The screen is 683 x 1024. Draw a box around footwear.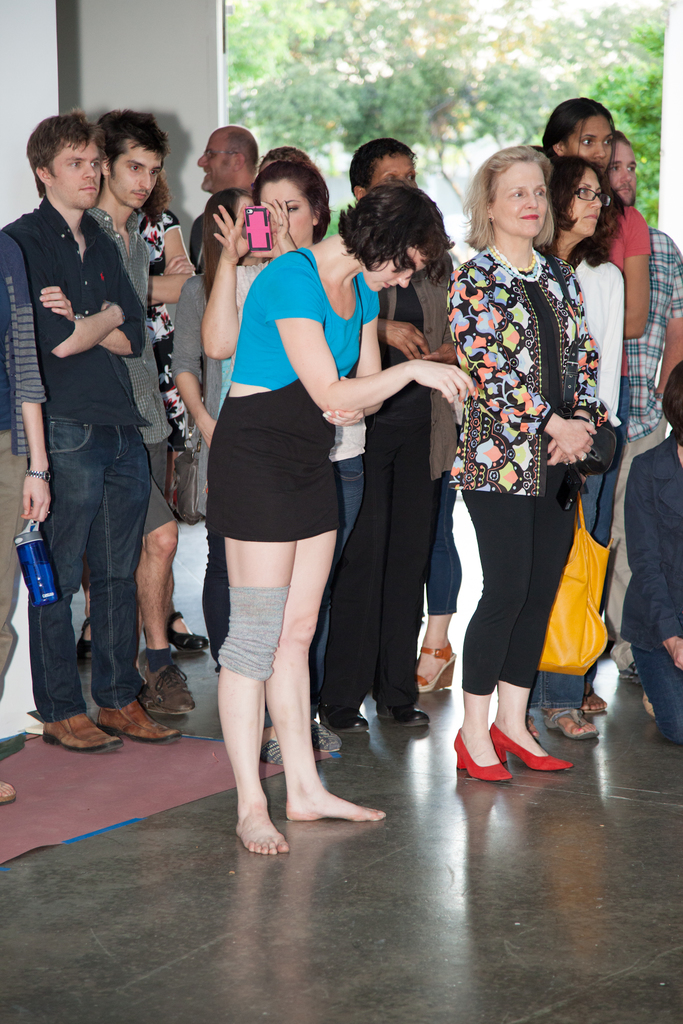
x1=258, y1=744, x2=286, y2=768.
